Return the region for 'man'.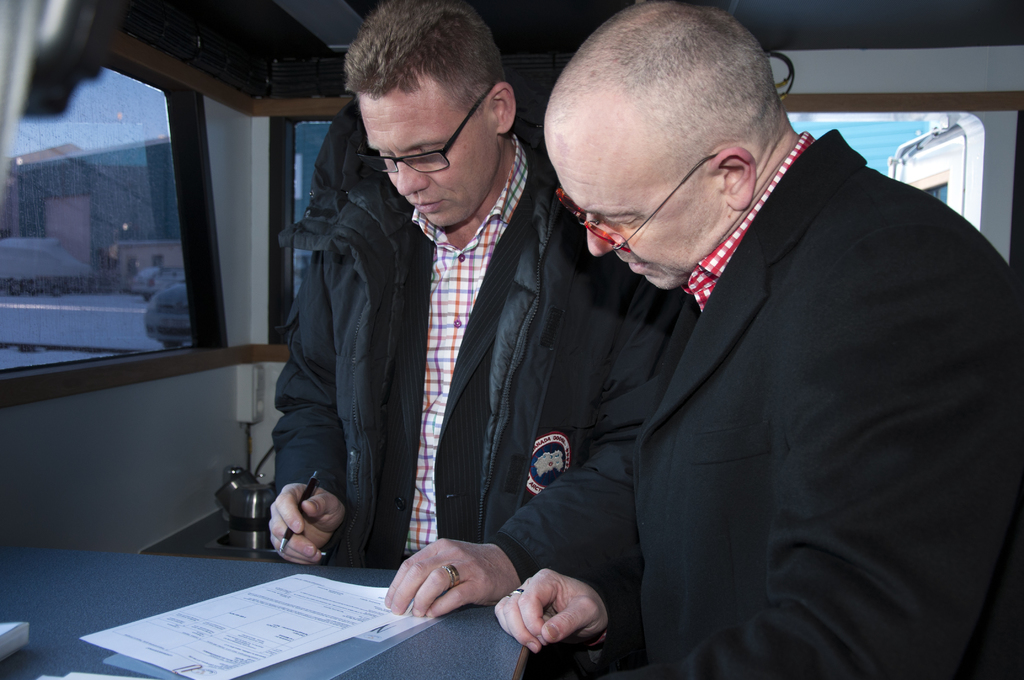
region(486, 2, 996, 670).
